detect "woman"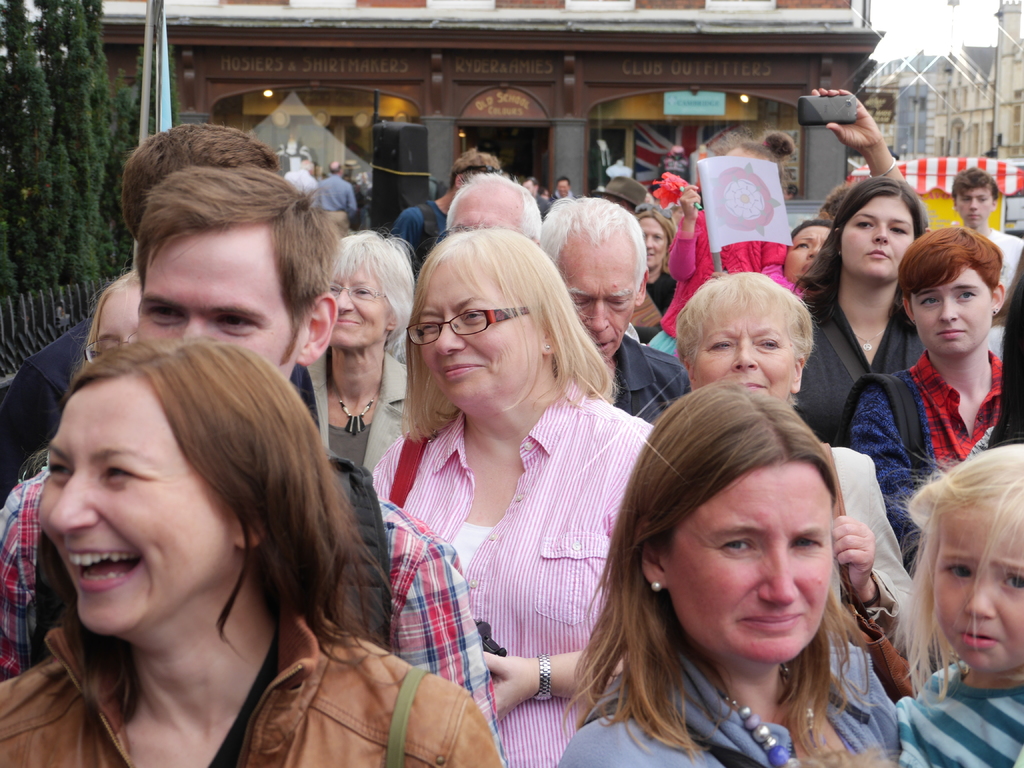
crop(545, 373, 906, 767)
